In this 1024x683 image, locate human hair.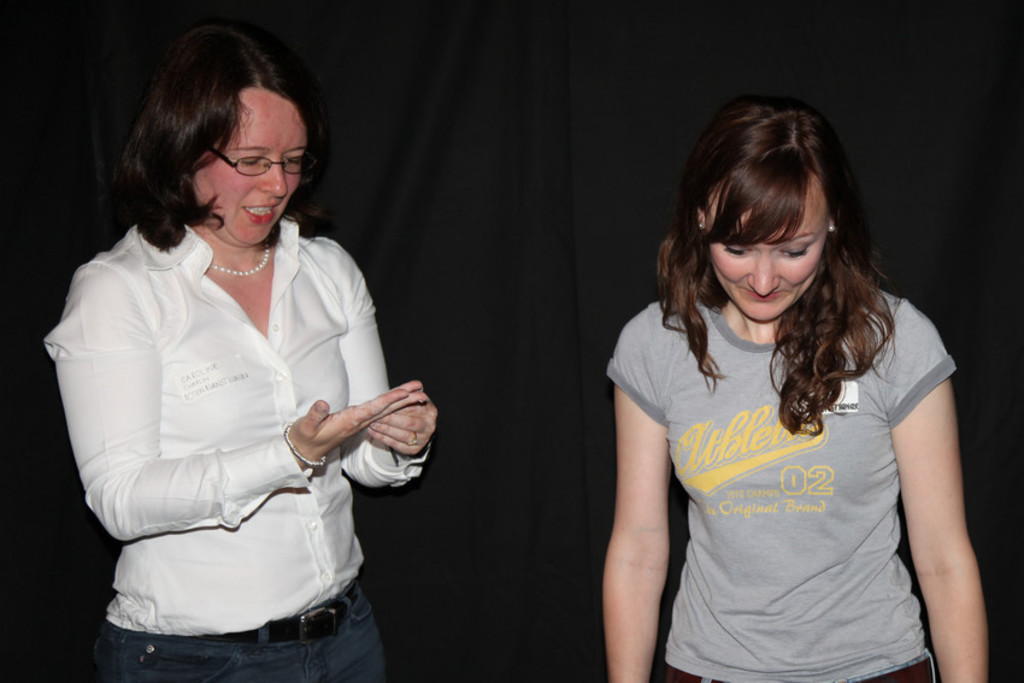
Bounding box: bbox=[114, 22, 341, 251].
